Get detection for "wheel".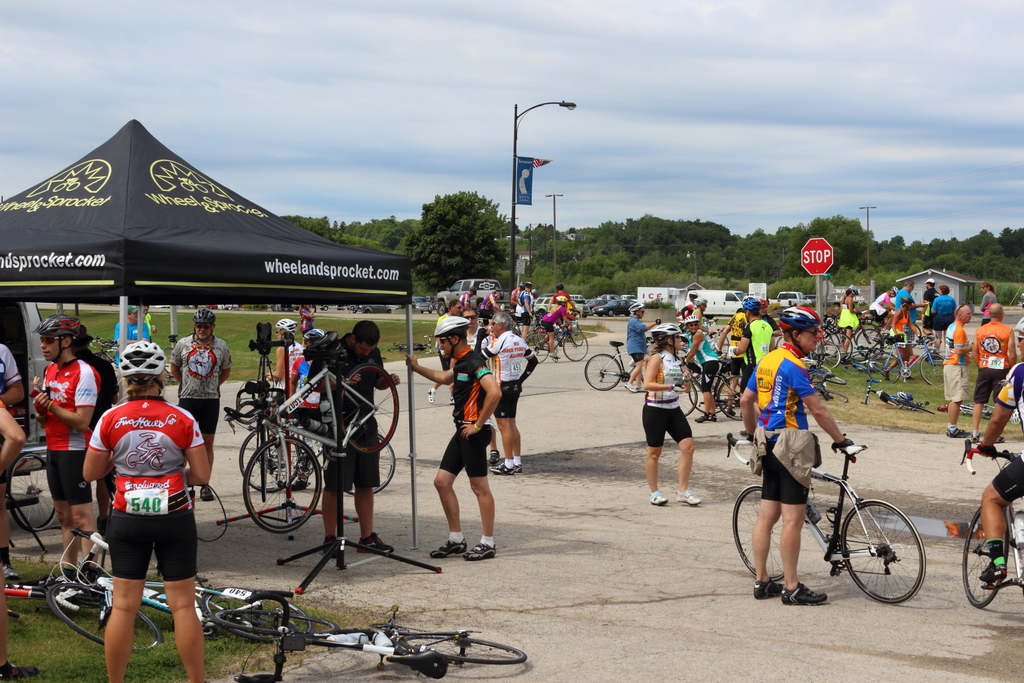
Detection: {"left": 342, "top": 429, "right": 399, "bottom": 498}.
